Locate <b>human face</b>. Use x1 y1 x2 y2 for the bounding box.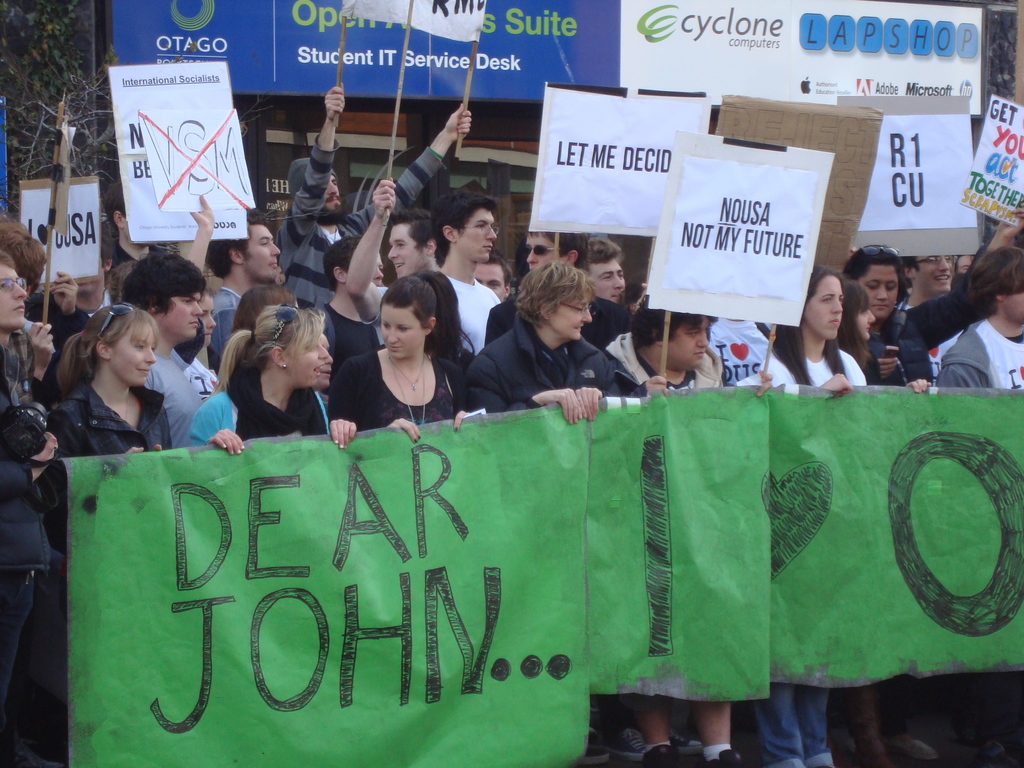
806 275 835 340.
